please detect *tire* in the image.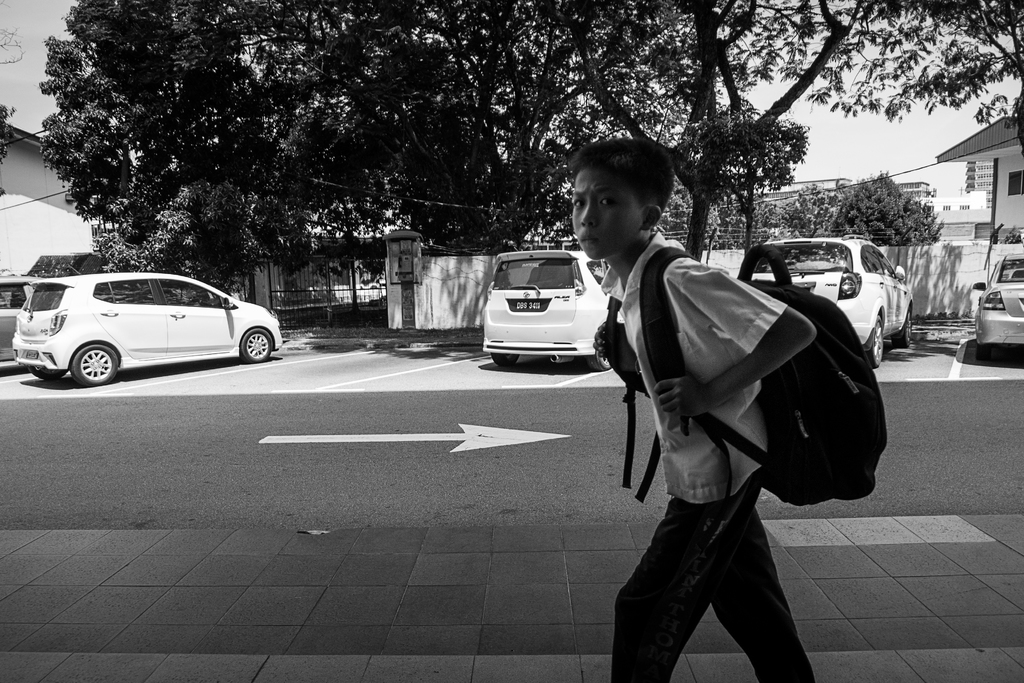
l=70, t=342, r=118, b=386.
